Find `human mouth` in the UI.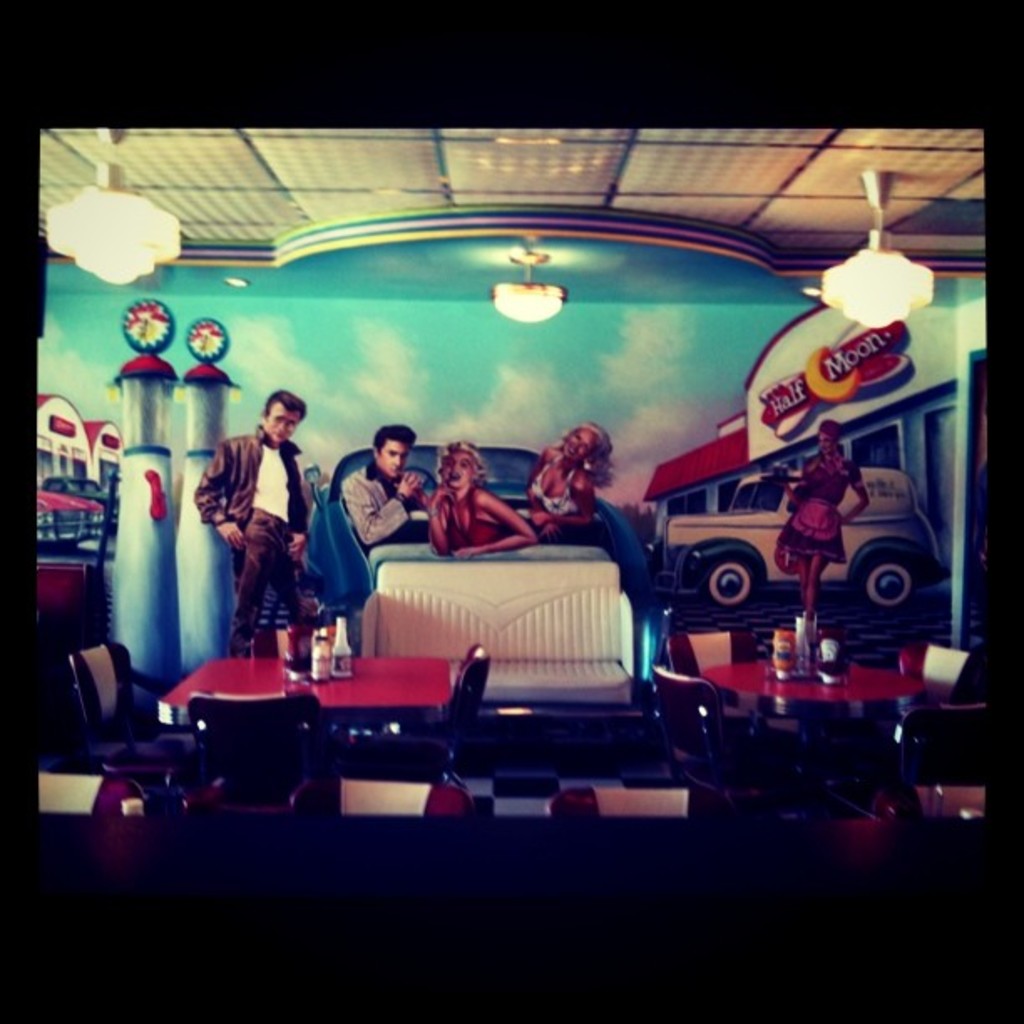
UI element at detection(448, 468, 462, 482).
